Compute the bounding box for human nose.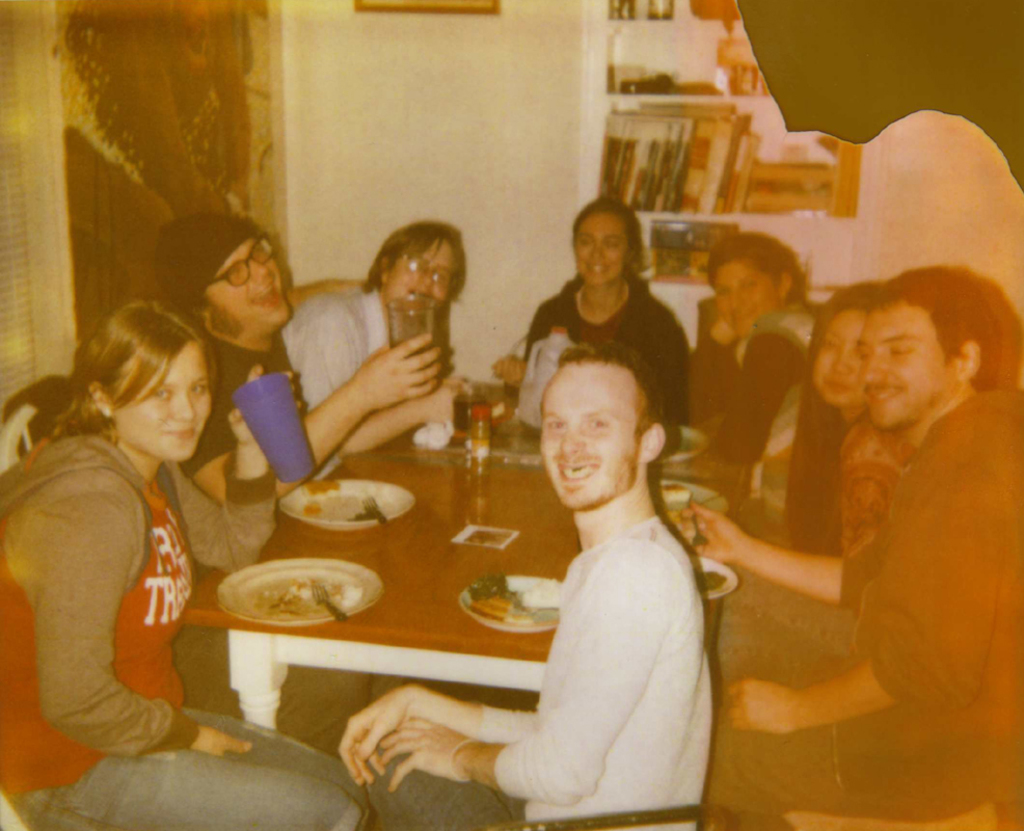
bbox=(860, 354, 884, 387).
